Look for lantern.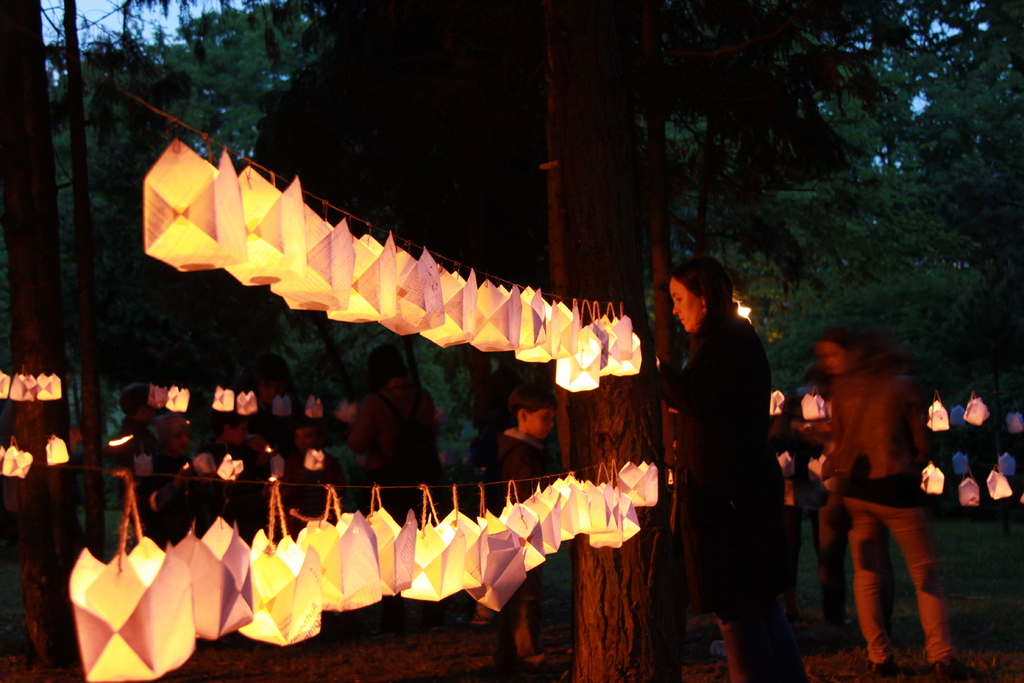
Found: 307:399:322:418.
